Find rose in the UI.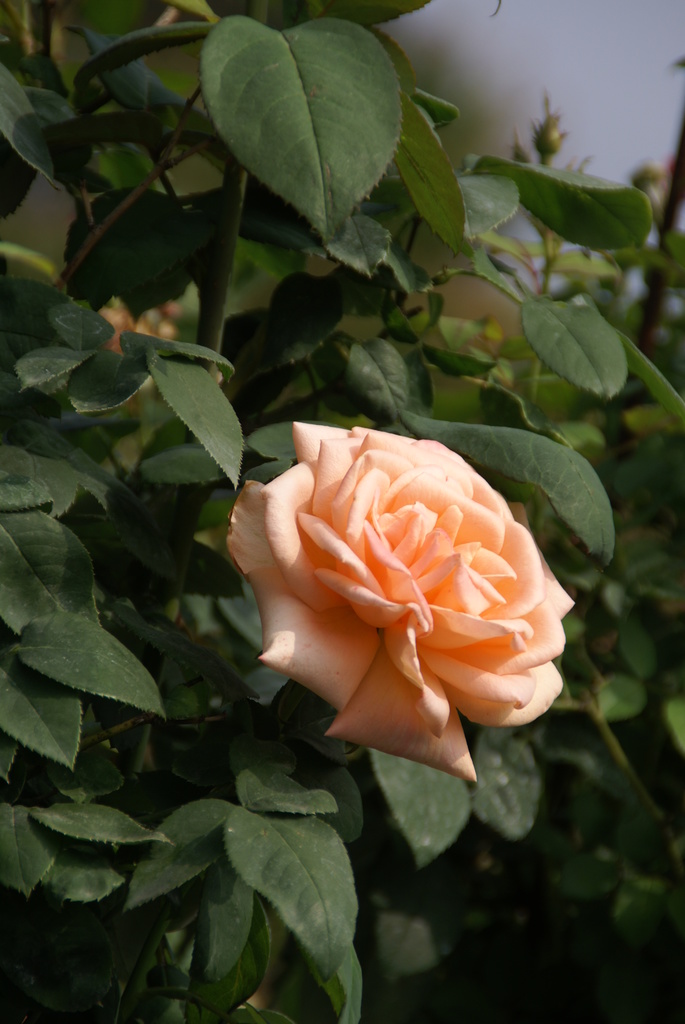
UI element at box(223, 418, 574, 783).
